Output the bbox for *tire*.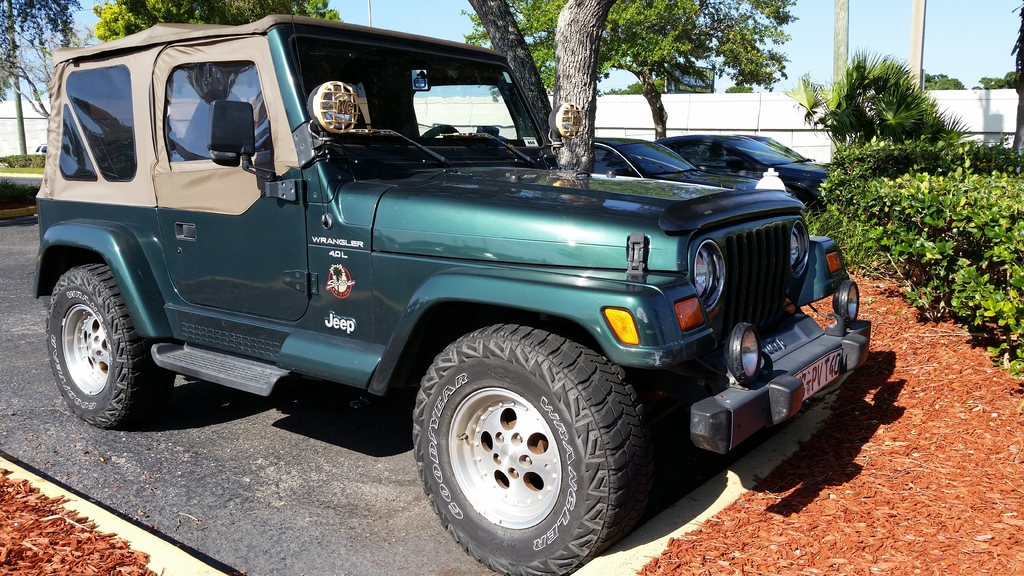
crop(410, 321, 653, 575).
